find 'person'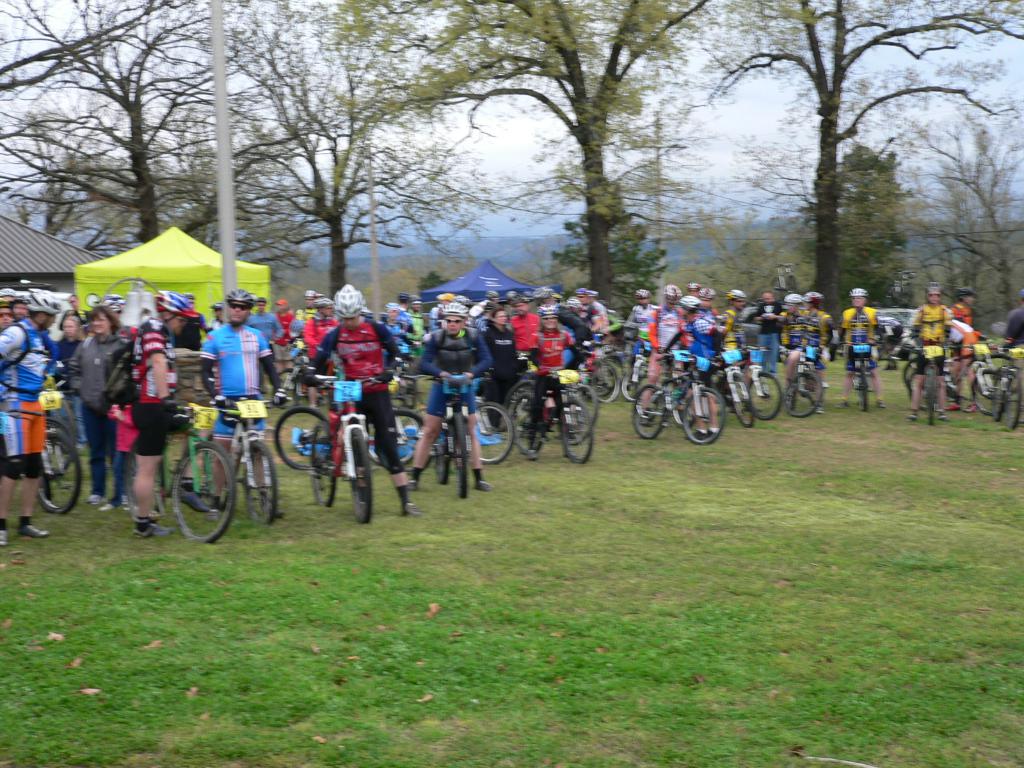
region(838, 287, 879, 404)
